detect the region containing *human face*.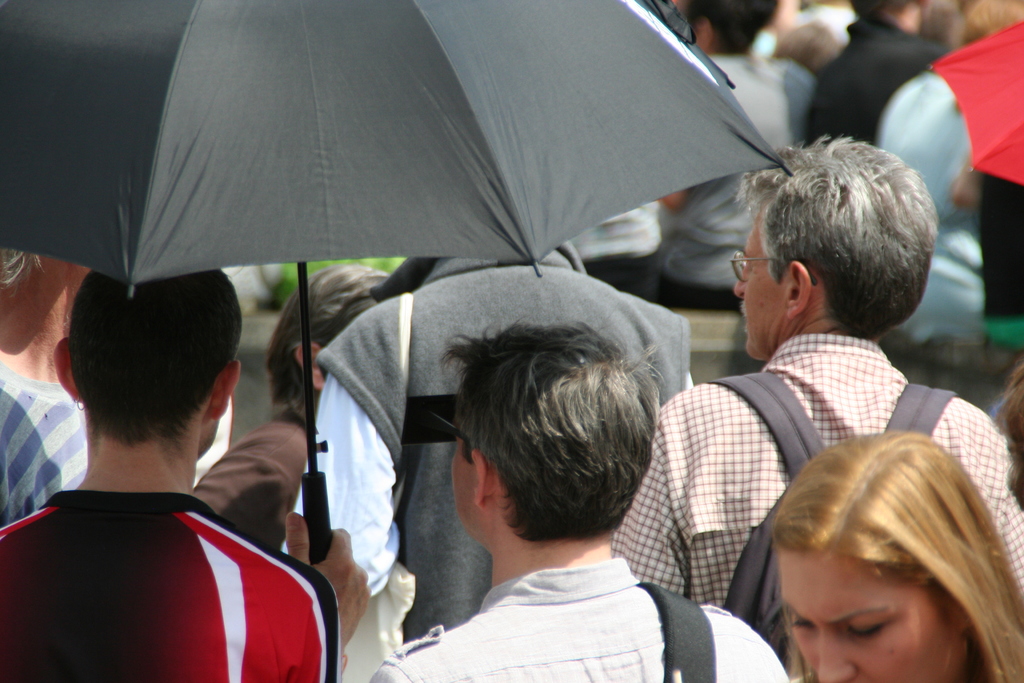
l=738, t=197, r=796, b=362.
